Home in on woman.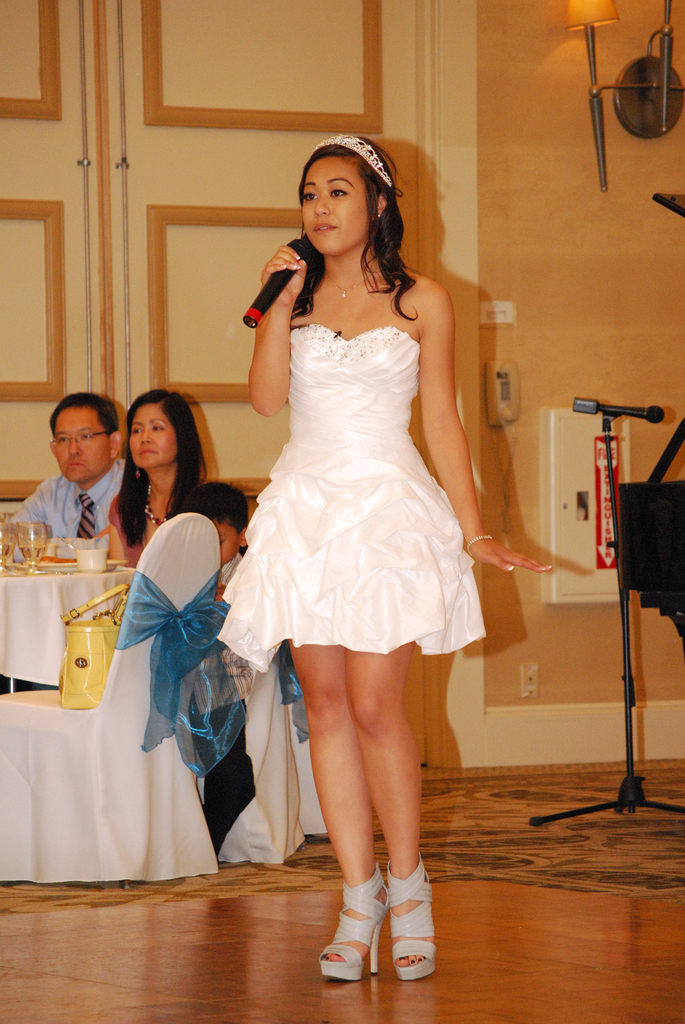
Homed in at (217, 133, 547, 983).
